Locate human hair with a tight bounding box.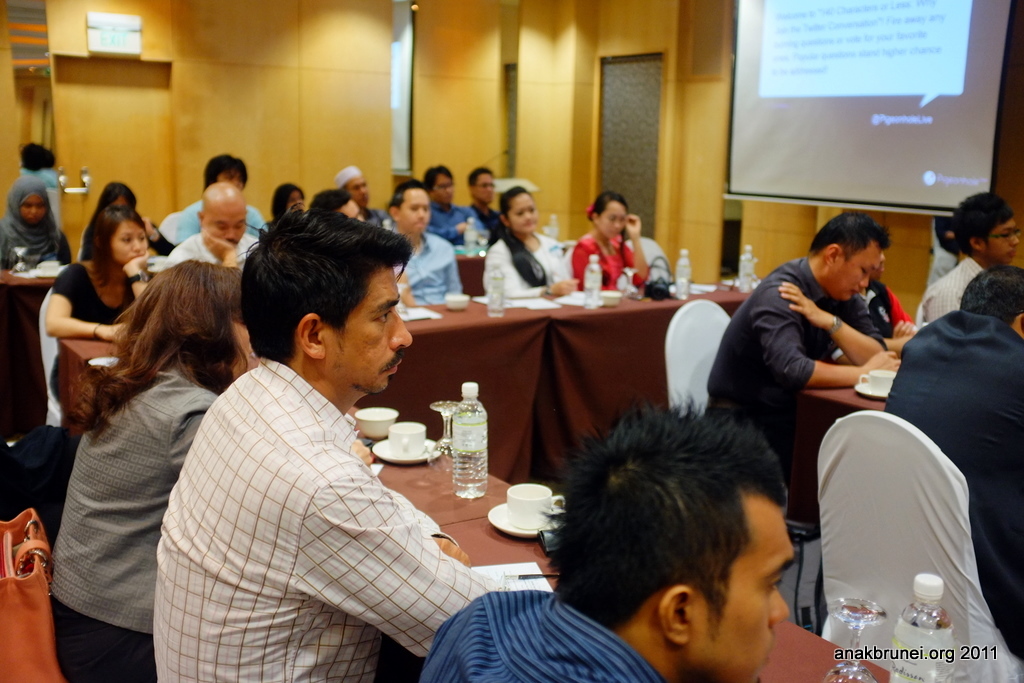
l=89, t=205, r=147, b=288.
